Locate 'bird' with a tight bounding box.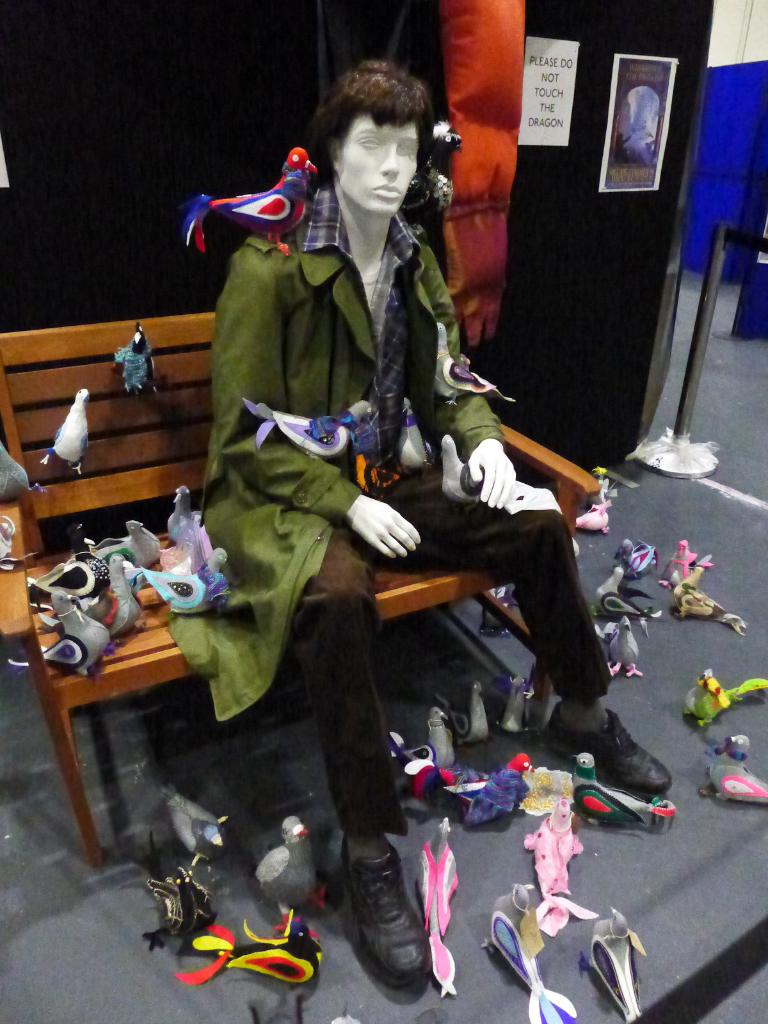
l=141, t=535, r=230, b=617.
